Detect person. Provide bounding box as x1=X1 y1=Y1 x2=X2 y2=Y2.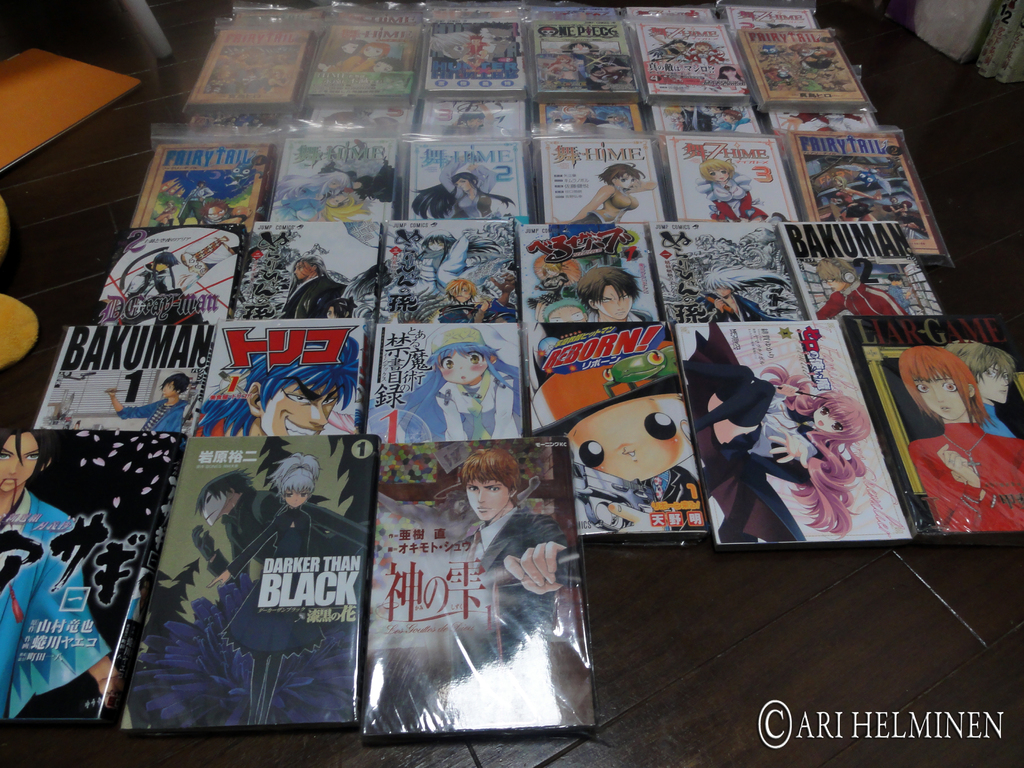
x1=518 y1=319 x2=689 y2=539.
